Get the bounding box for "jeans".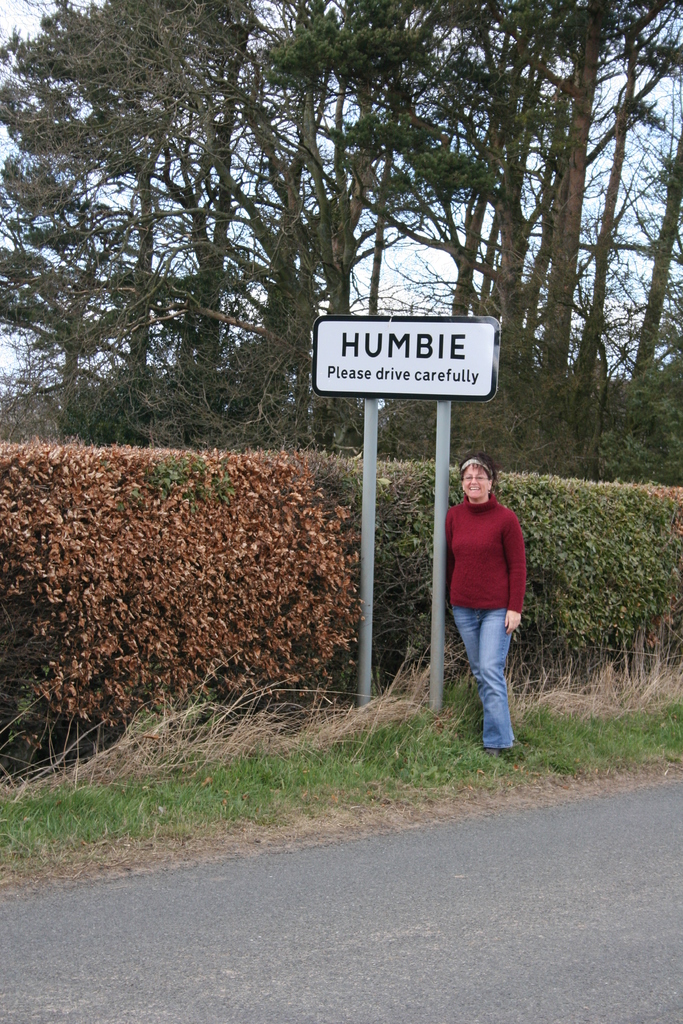
(446,582,529,760).
